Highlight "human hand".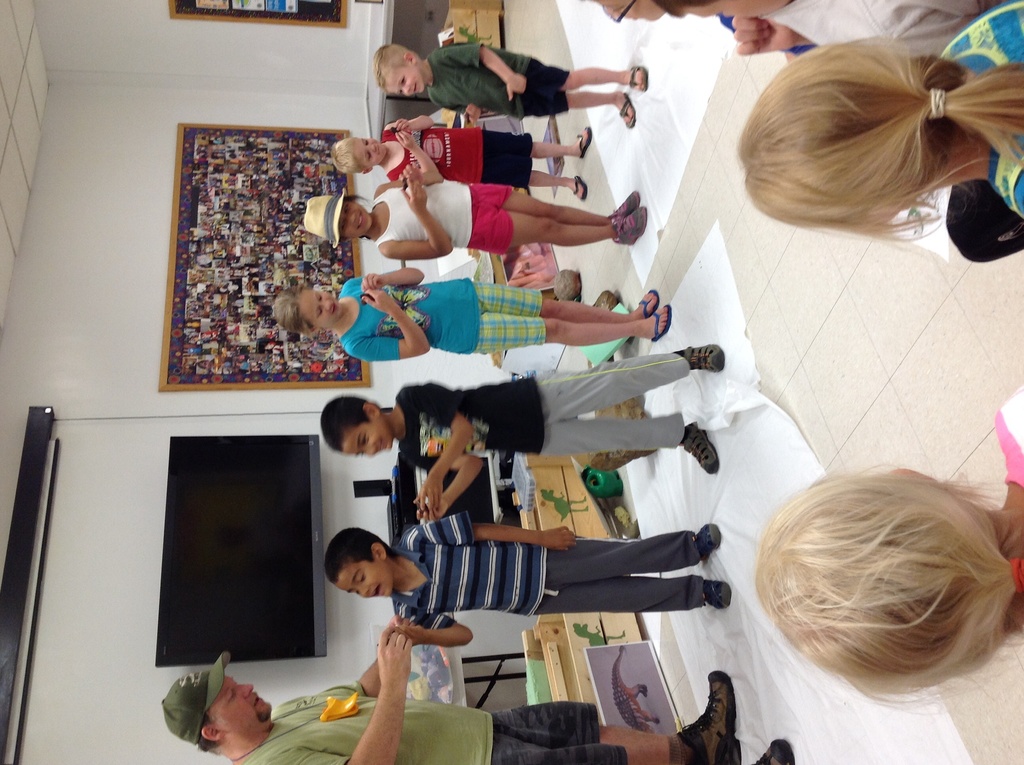
Highlighted region: detection(360, 269, 383, 293).
